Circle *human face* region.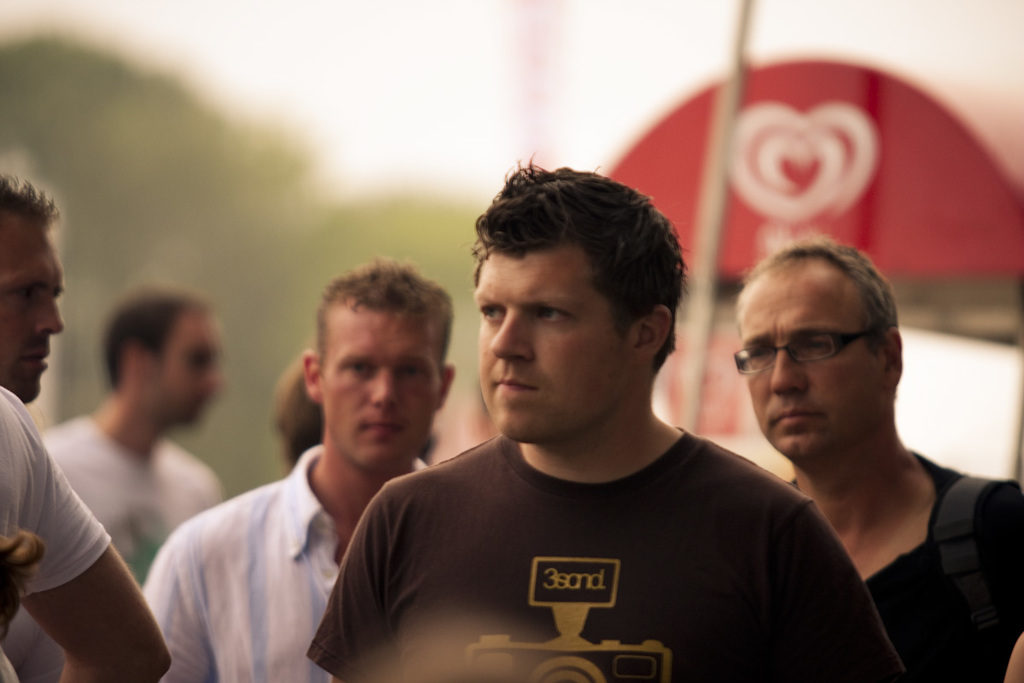
Region: 0:219:64:400.
